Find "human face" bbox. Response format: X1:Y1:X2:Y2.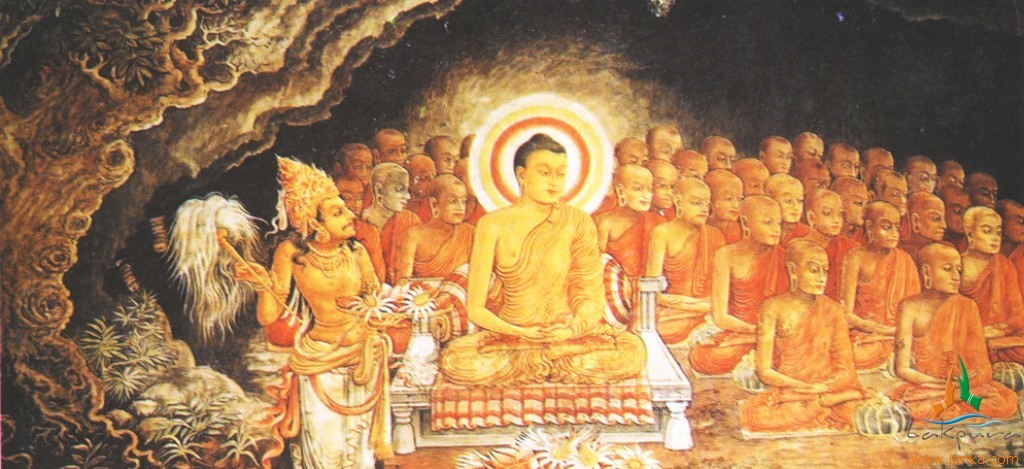
523:151:566:202.
